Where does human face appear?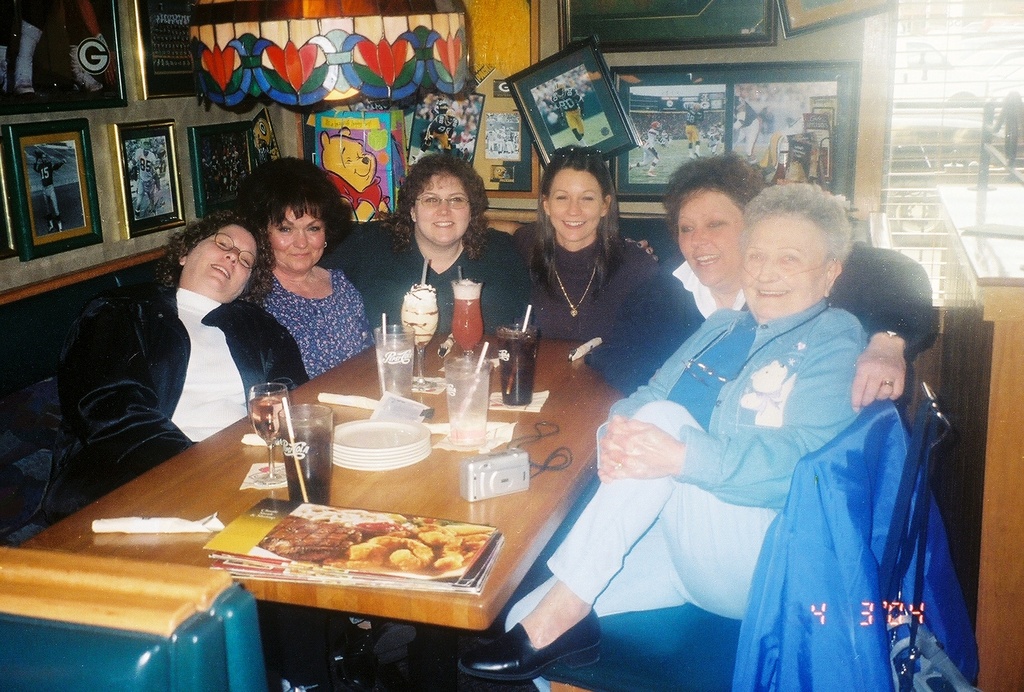
Appears at l=187, t=222, r=255, b=295.
